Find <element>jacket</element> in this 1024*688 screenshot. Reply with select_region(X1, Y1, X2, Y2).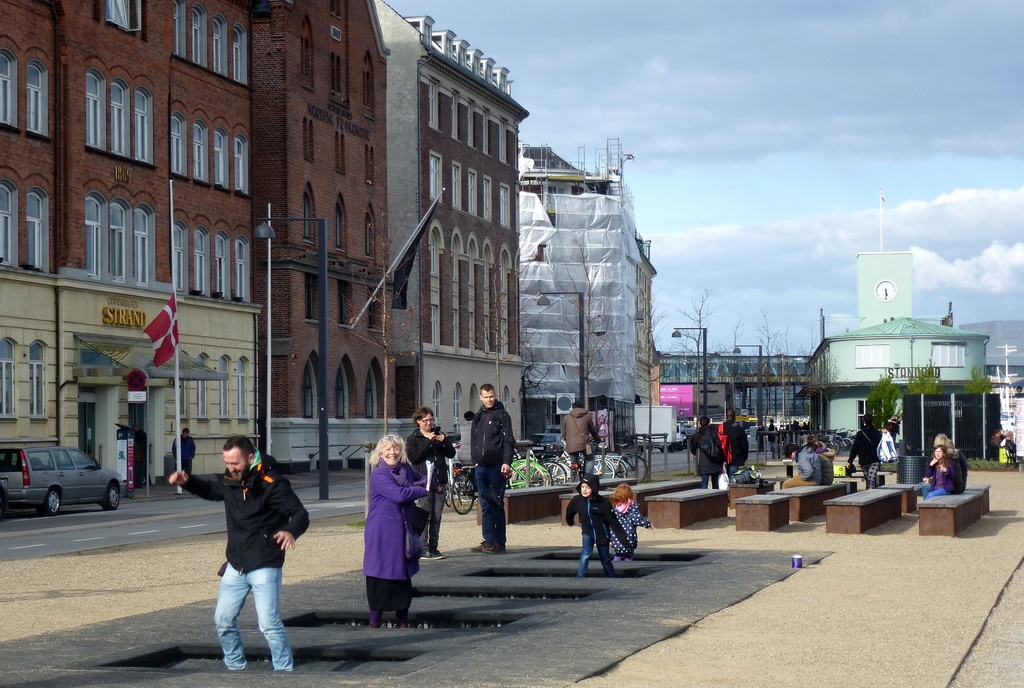
select_region(926, 459, 959, 493).
